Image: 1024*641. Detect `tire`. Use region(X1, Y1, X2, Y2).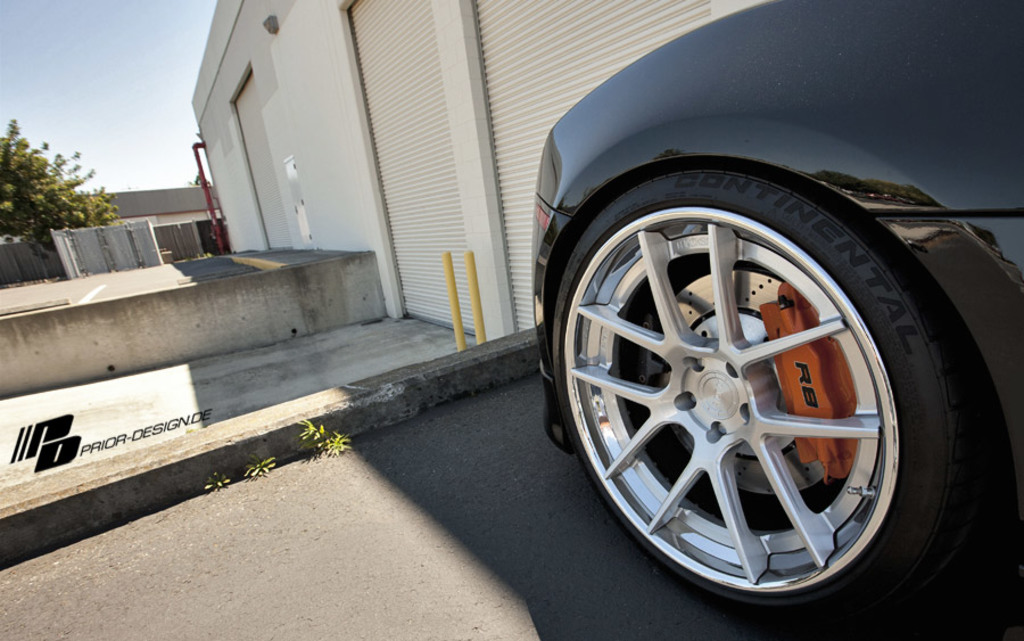
region(555, 171, 983, 608).
